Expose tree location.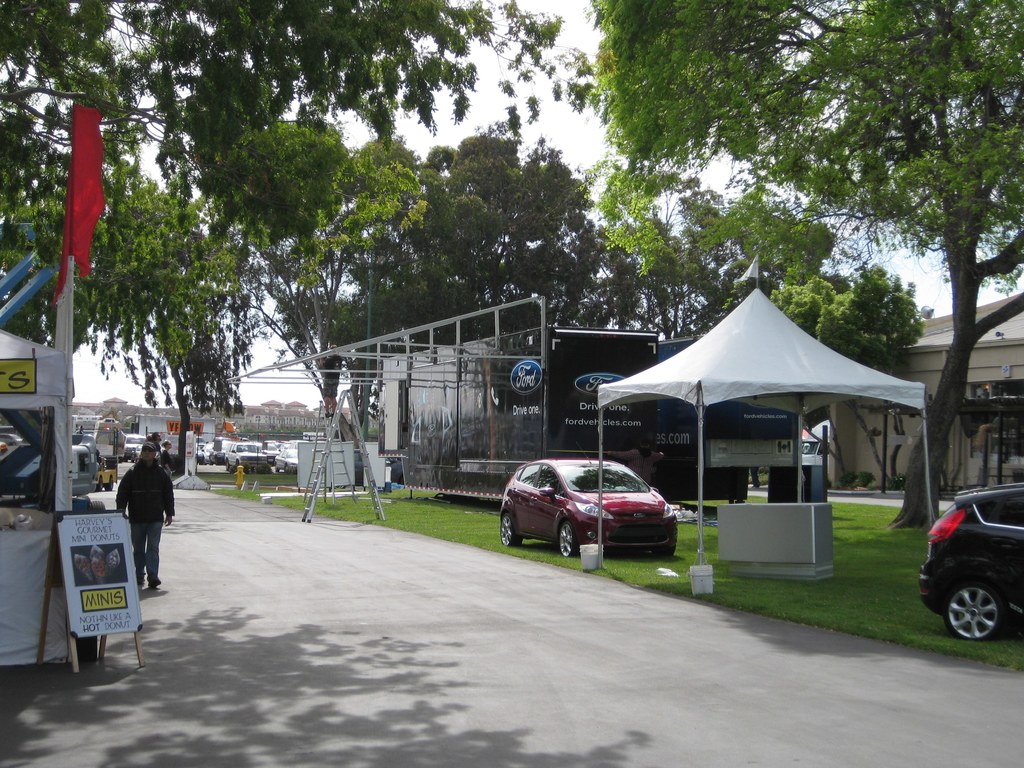
Exposed at 587 124 842 381.
